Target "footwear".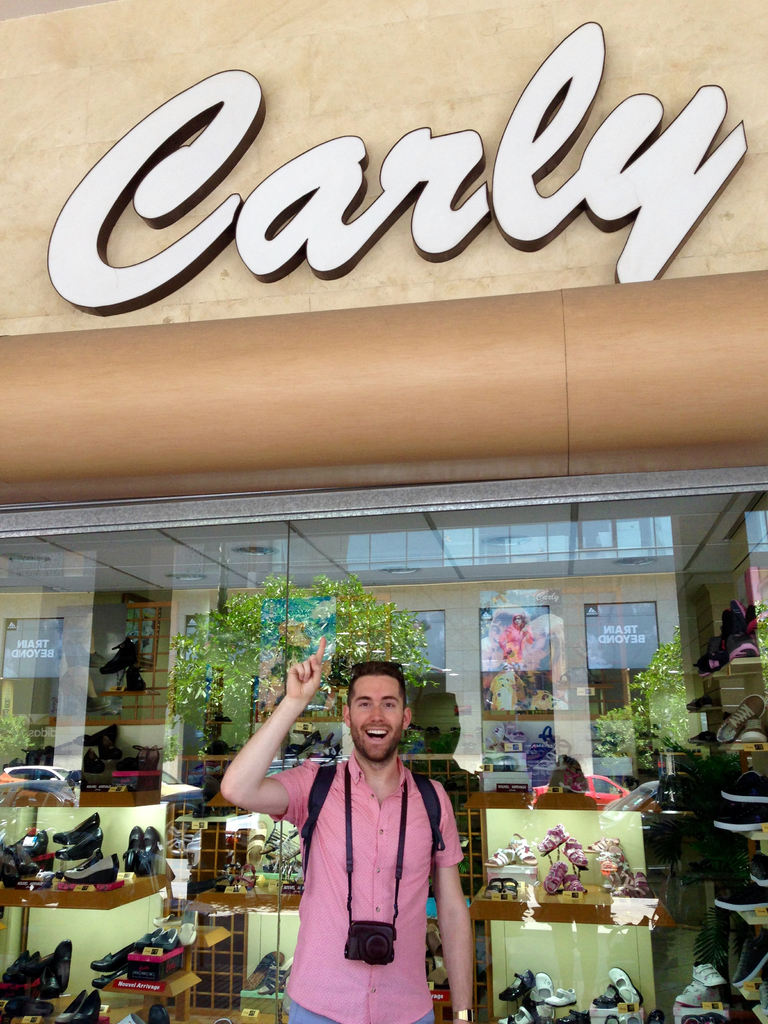
Target region: box(241, 949, 287, 988).
